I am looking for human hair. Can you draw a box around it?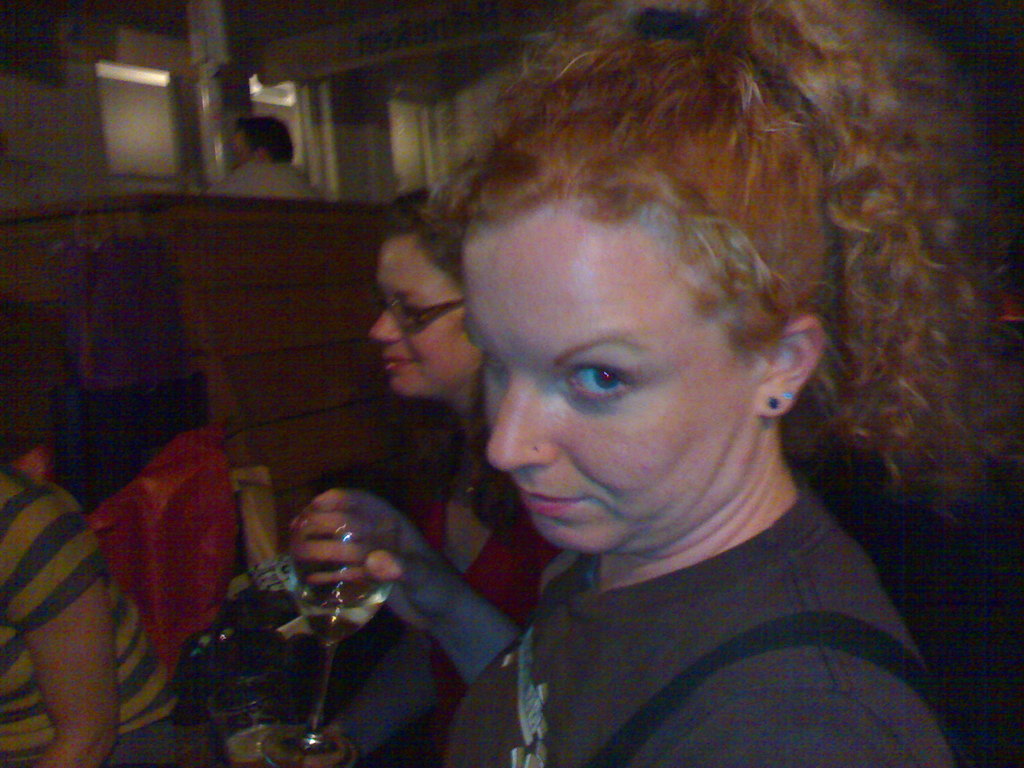
Sure, the bounding box is (left=369, top=184, right=479, bottom=287).
